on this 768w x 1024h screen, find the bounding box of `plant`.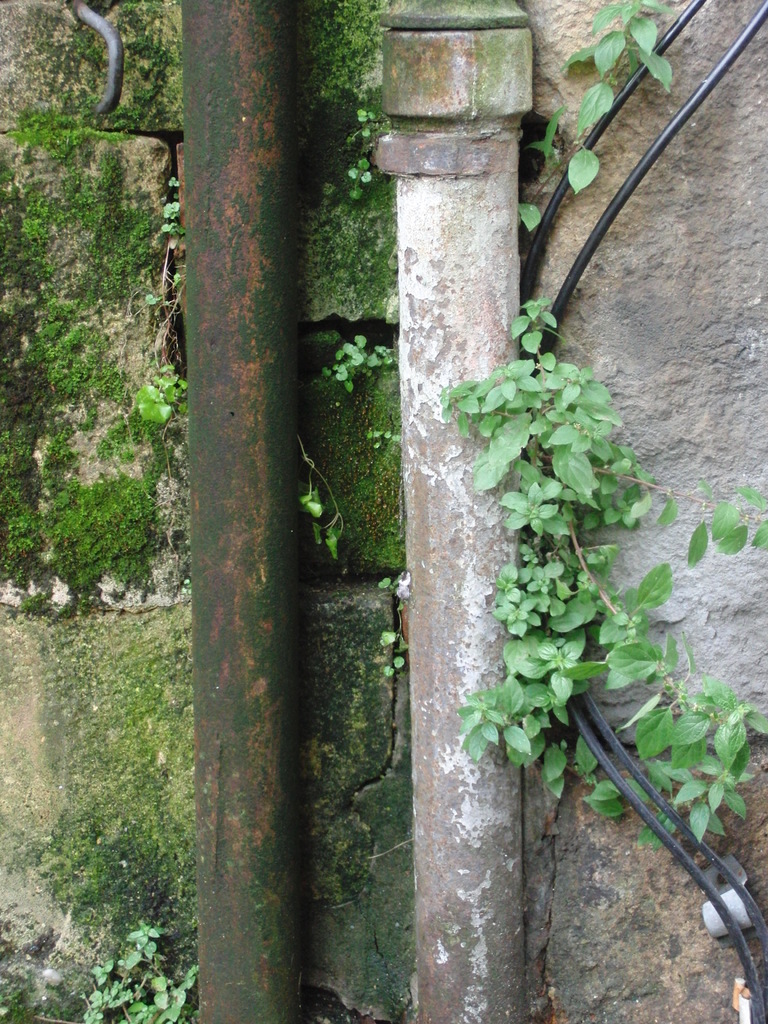
Bounding box: [left=429, top=291, right=767, bottom=900].
